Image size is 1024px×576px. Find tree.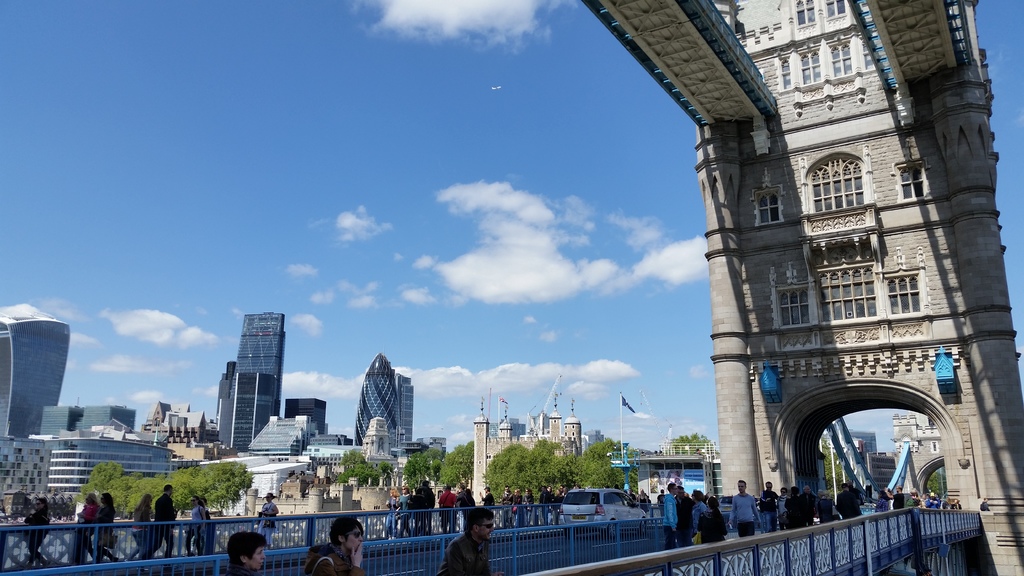
918,465,945,502.
